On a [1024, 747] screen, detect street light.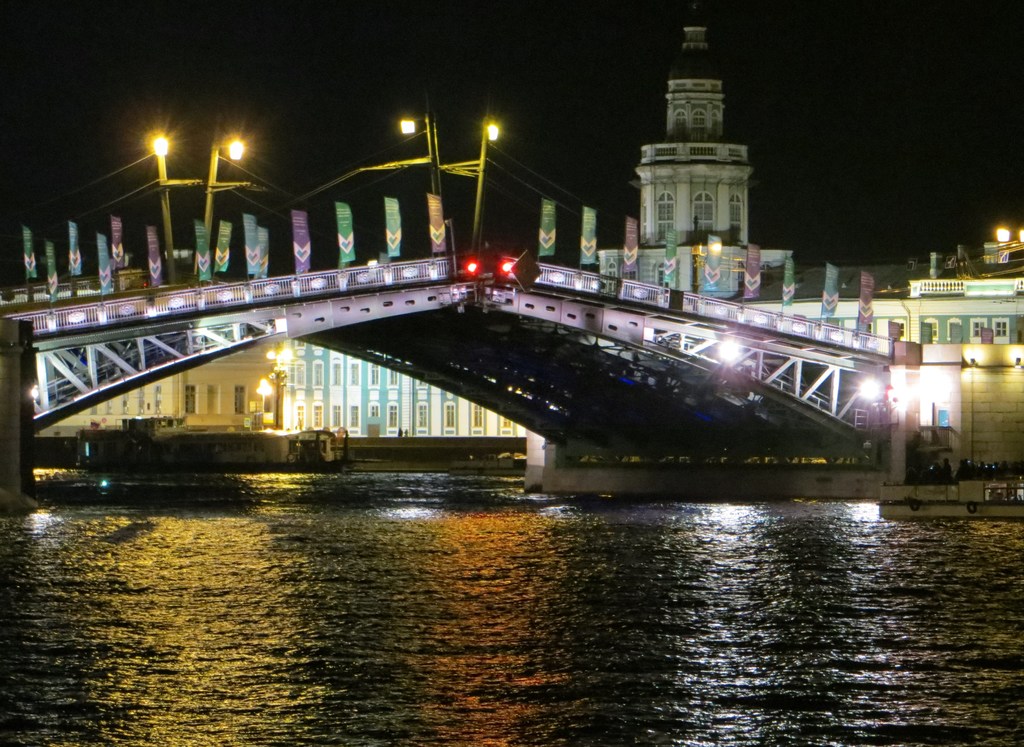
bbox(265, 346, 289, 426).
